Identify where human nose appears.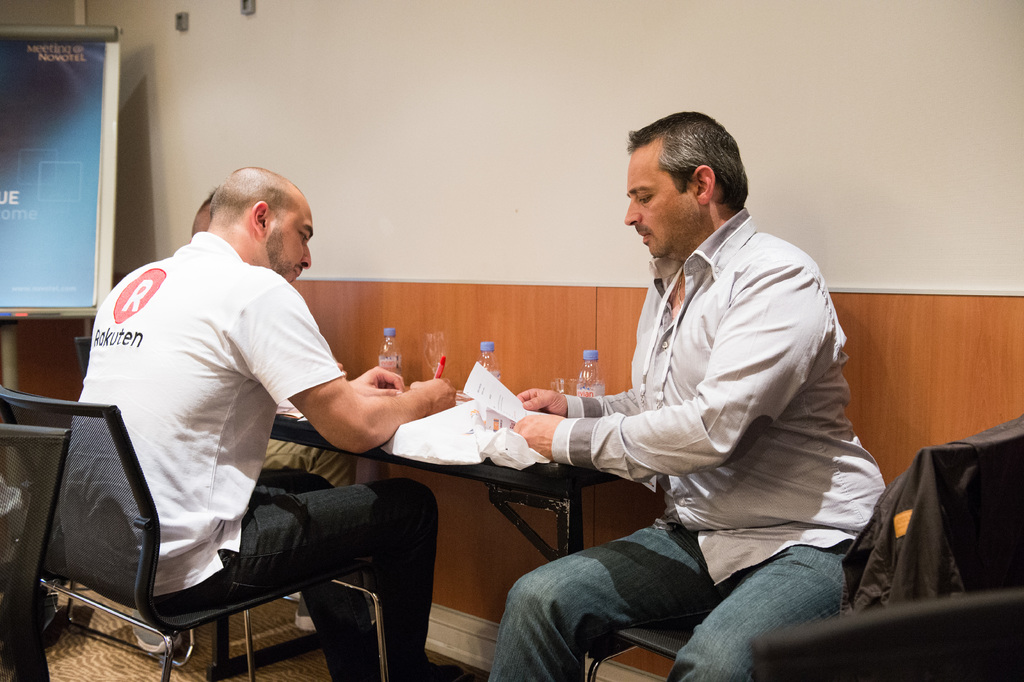
Appears at 301:247:310:270.
